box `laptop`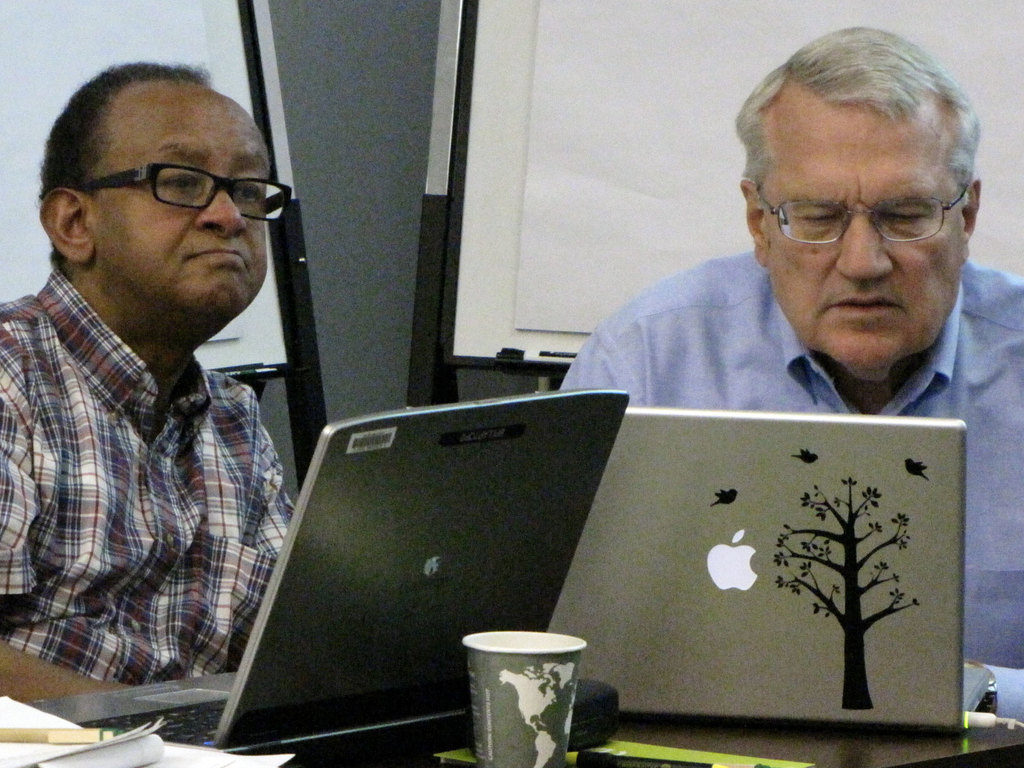
bbox=(30, 394, 627, 753)
